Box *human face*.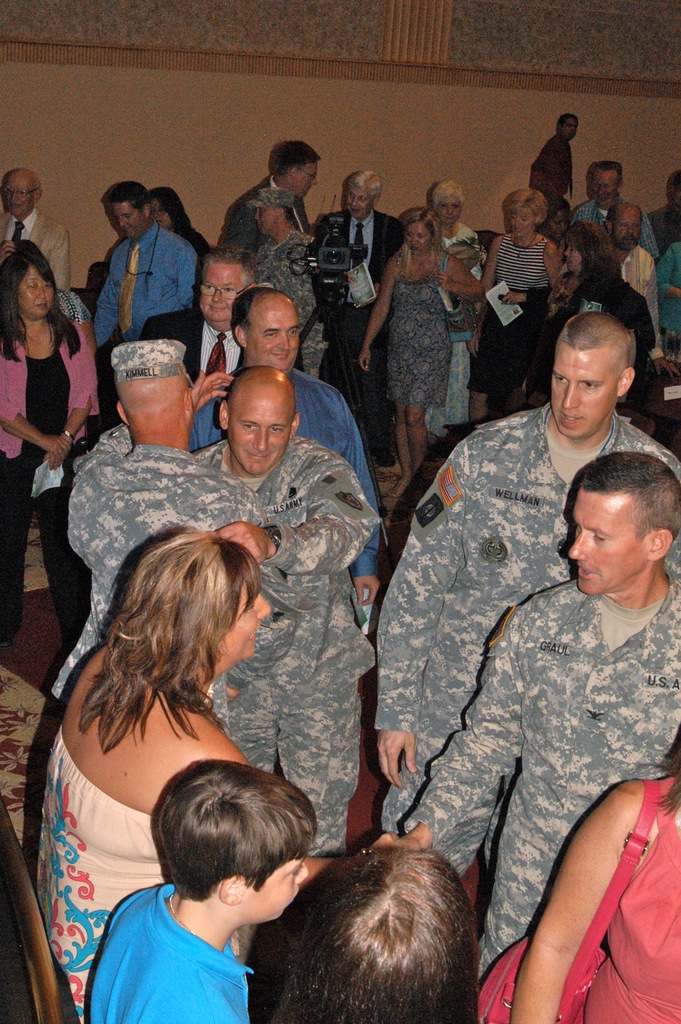
pyautogui.locateOnScreen(562, 232, 584, 270).
